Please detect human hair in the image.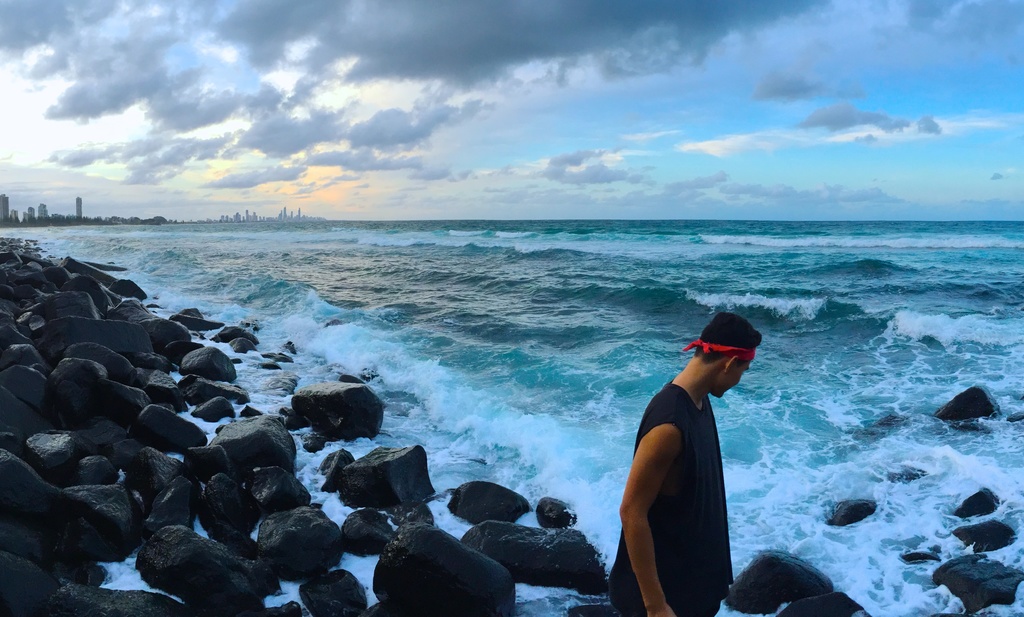
x1=696 y1=309 x2=758 y2=366.
